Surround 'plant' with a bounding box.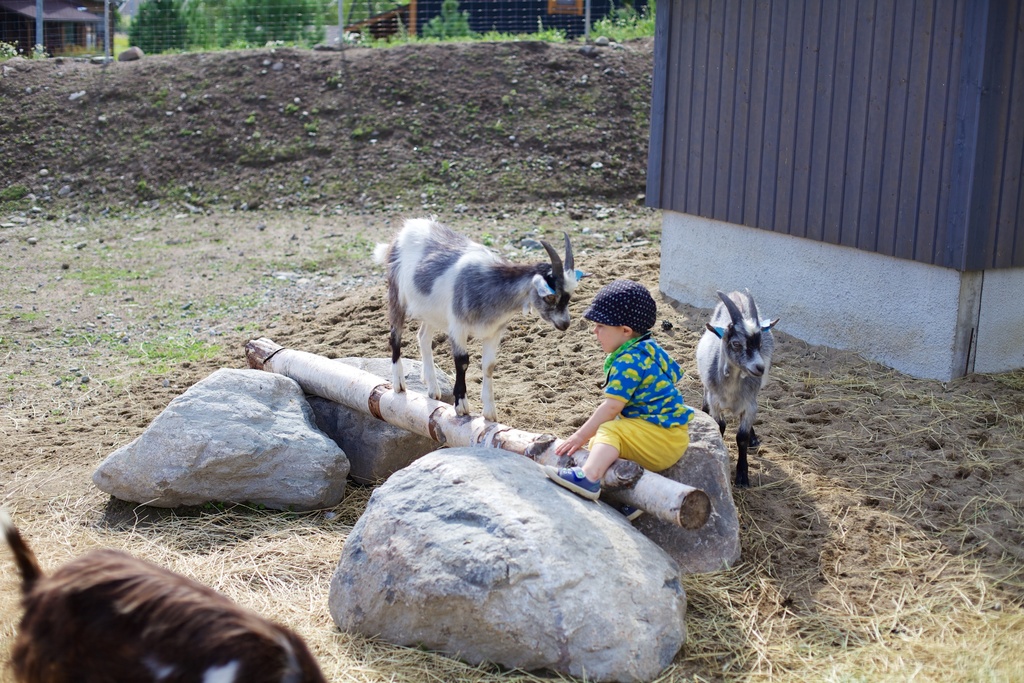
BBox(141, 83, 173, 123).
